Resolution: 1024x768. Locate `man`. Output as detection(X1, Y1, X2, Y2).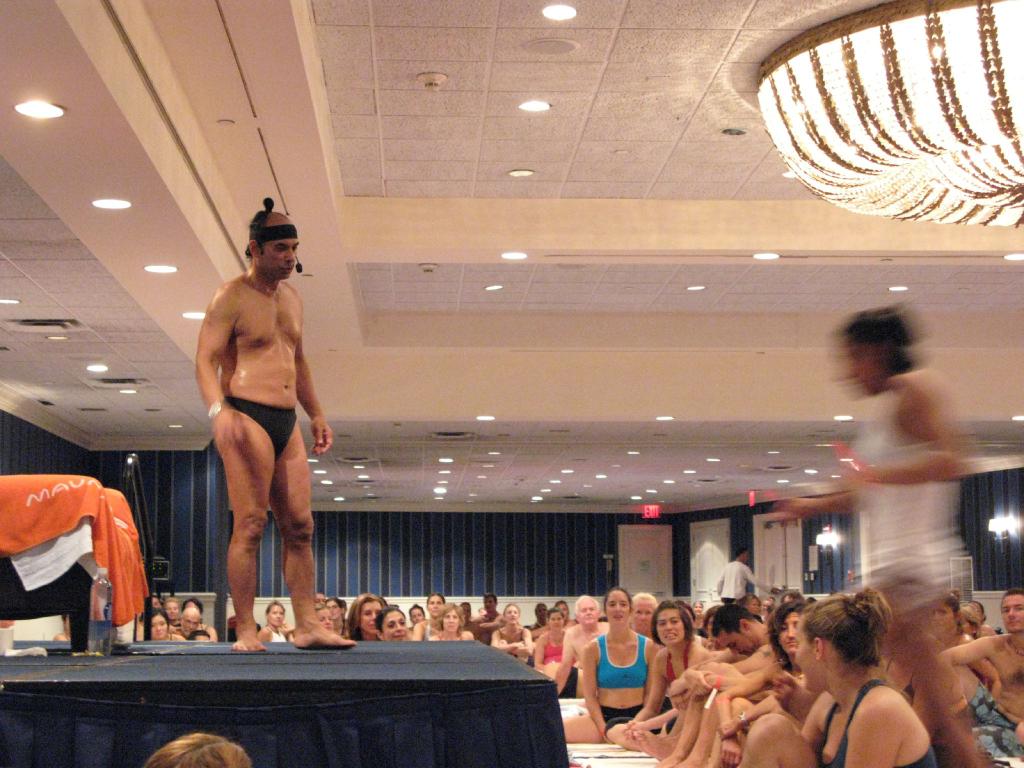
detection(908, 588, 1023, 758).
